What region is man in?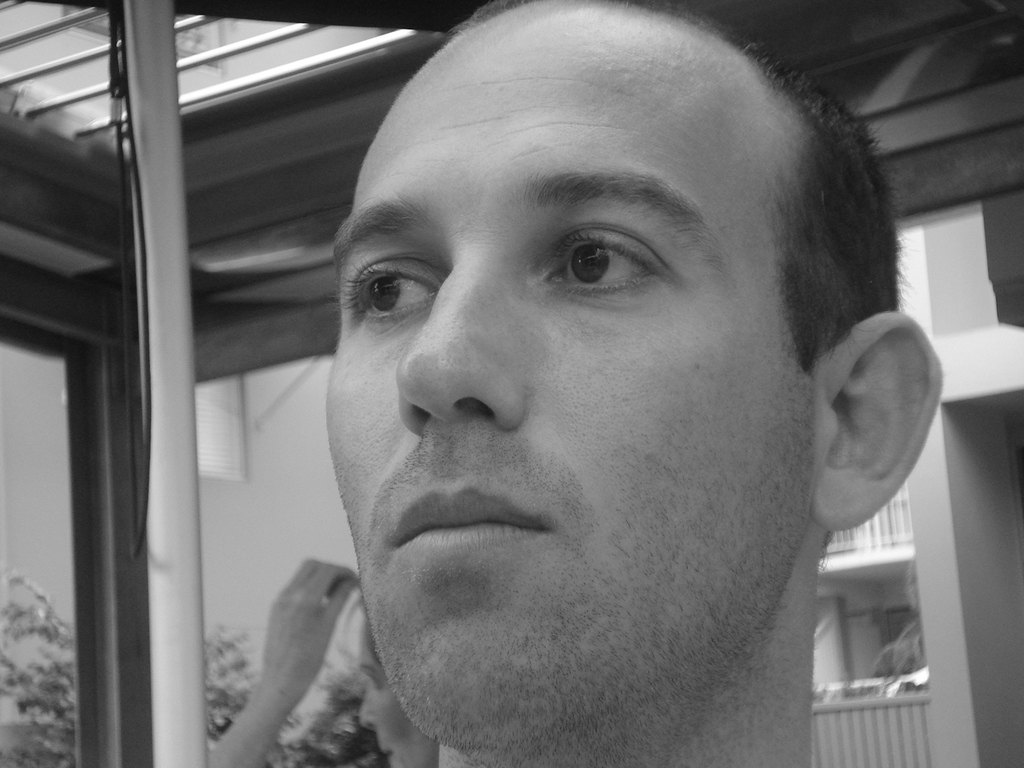
184:65:1007:762.
